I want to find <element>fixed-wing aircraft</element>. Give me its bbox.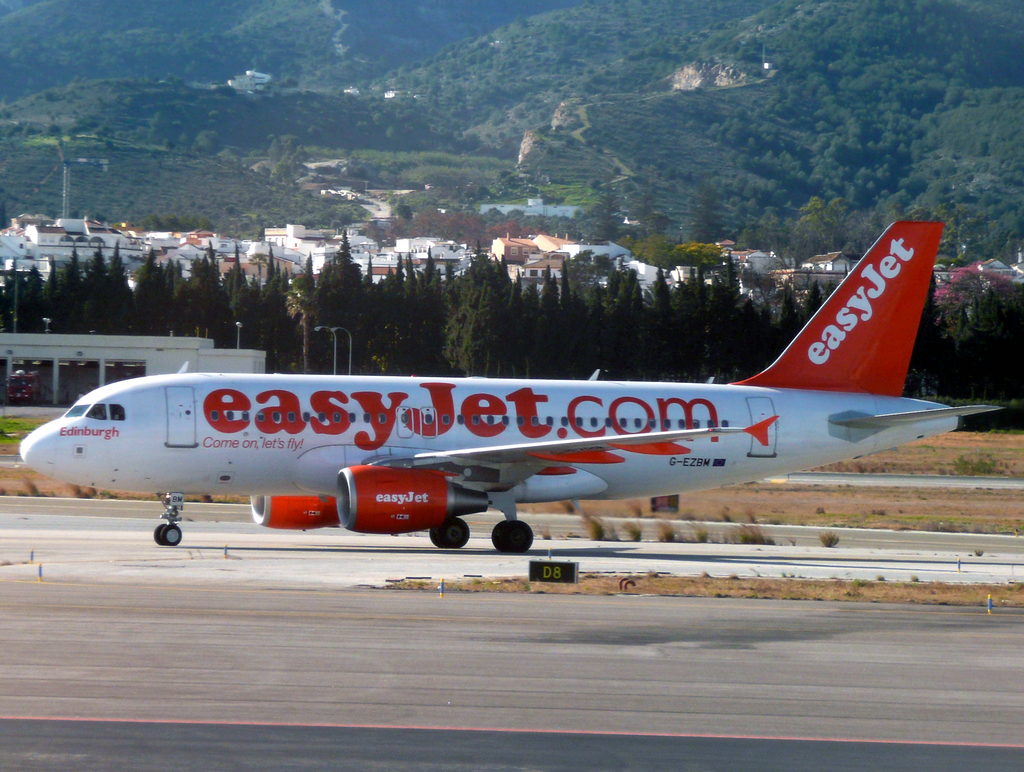
{"left": 11, "top": 220, "right": 1005, "bottom": 555}.
